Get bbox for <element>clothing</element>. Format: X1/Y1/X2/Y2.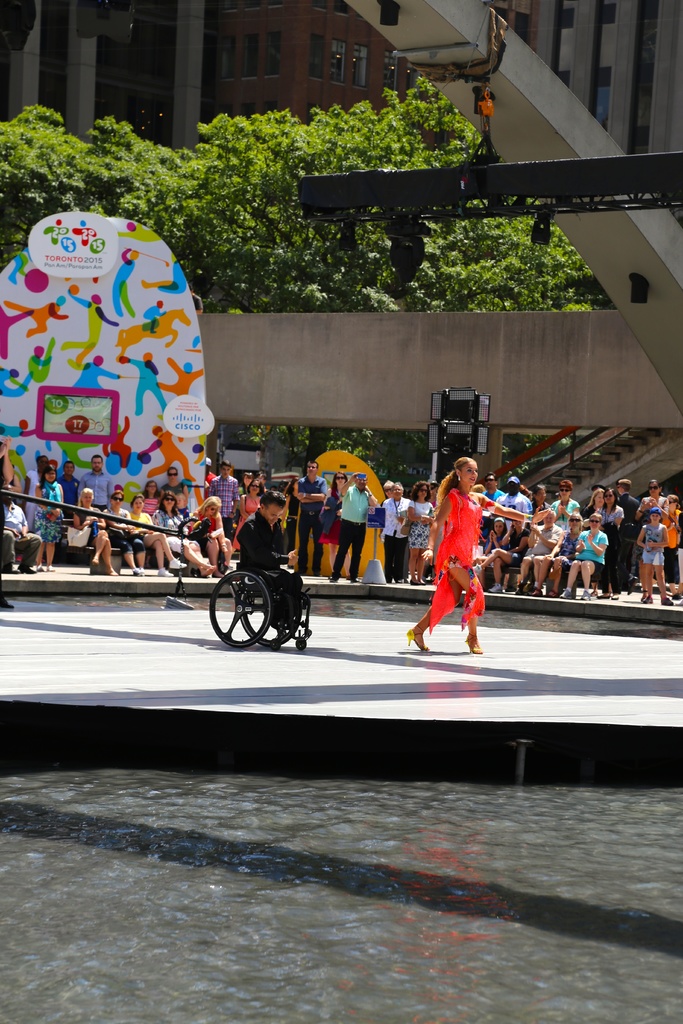
375/497/408/578.
